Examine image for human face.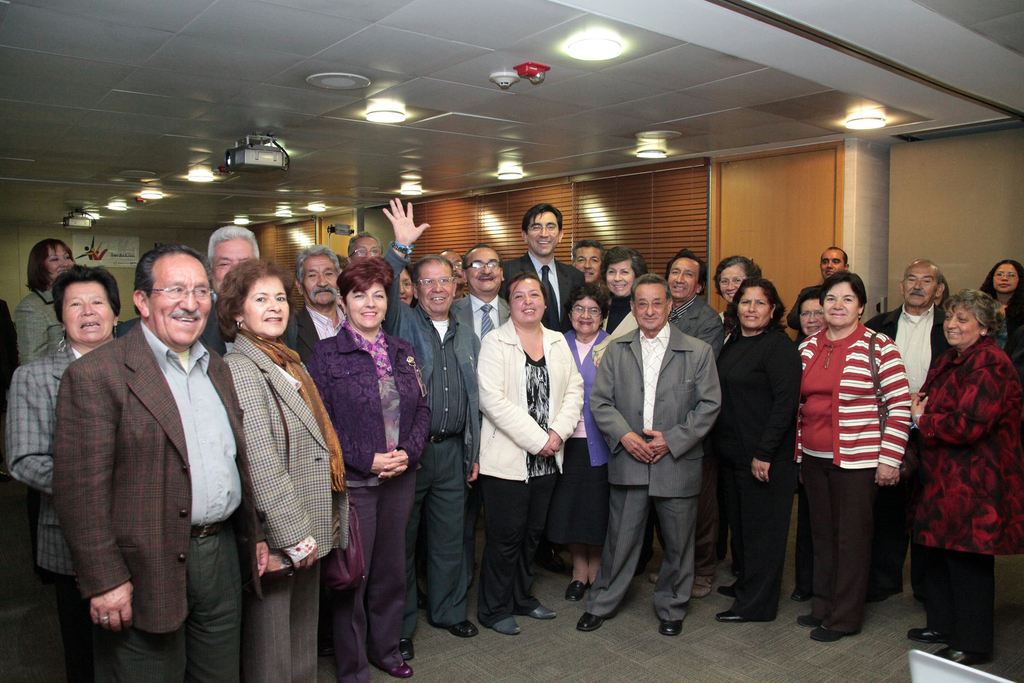
Examination result: left=992, top=262, right=1018, bottom=291.
